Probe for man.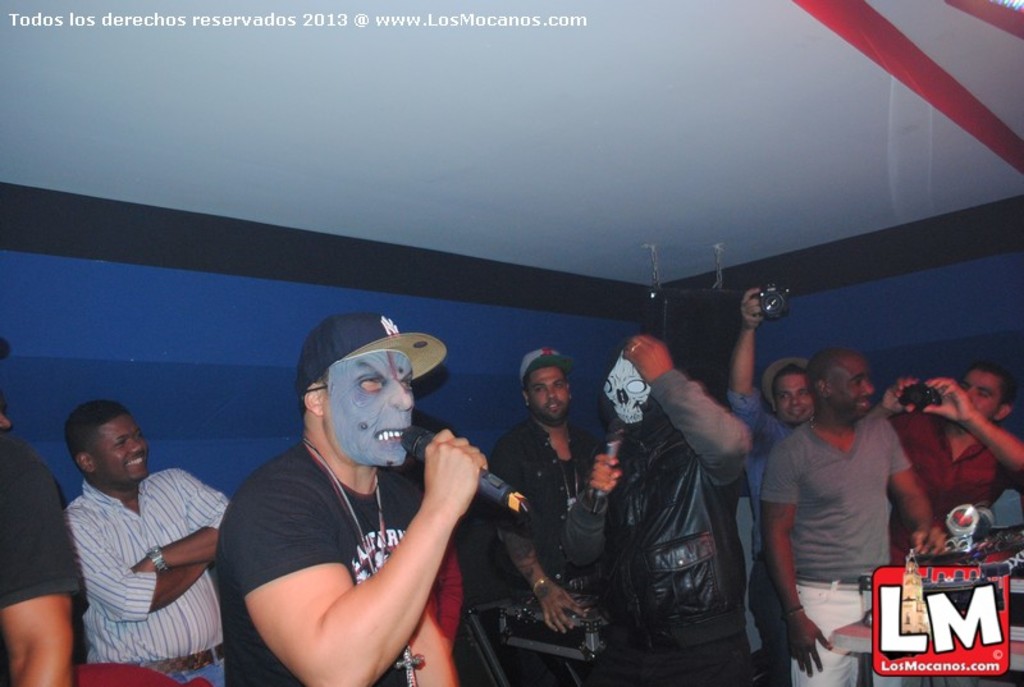
Probe result: [x1=566, y1=330, x2=759, y2=686].
